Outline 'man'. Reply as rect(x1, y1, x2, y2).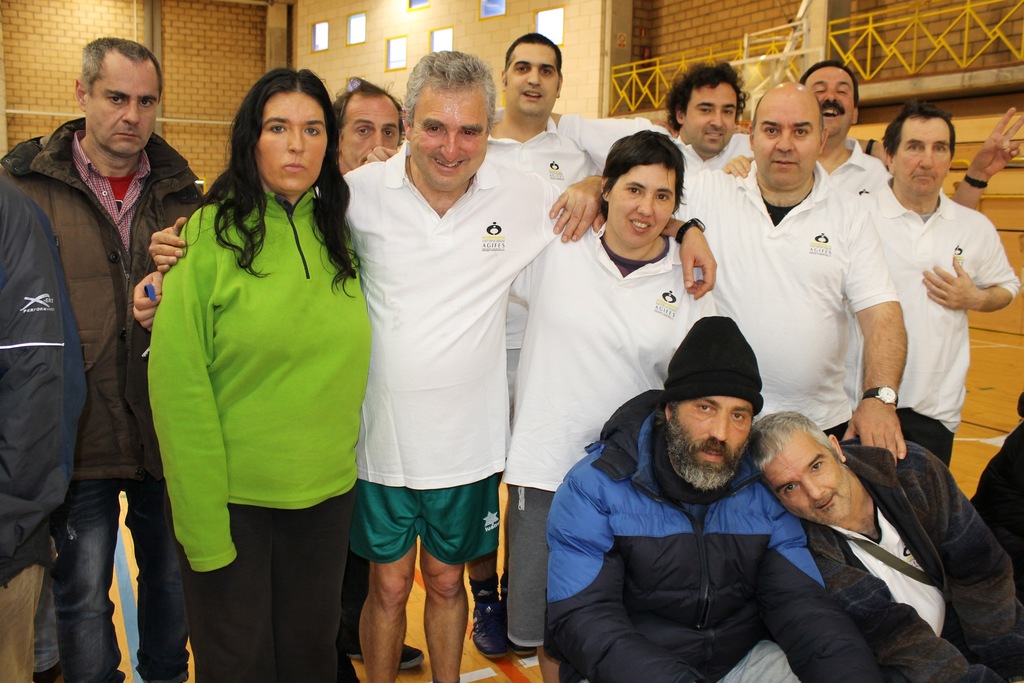
rect(783, 54, 1023, 197).
